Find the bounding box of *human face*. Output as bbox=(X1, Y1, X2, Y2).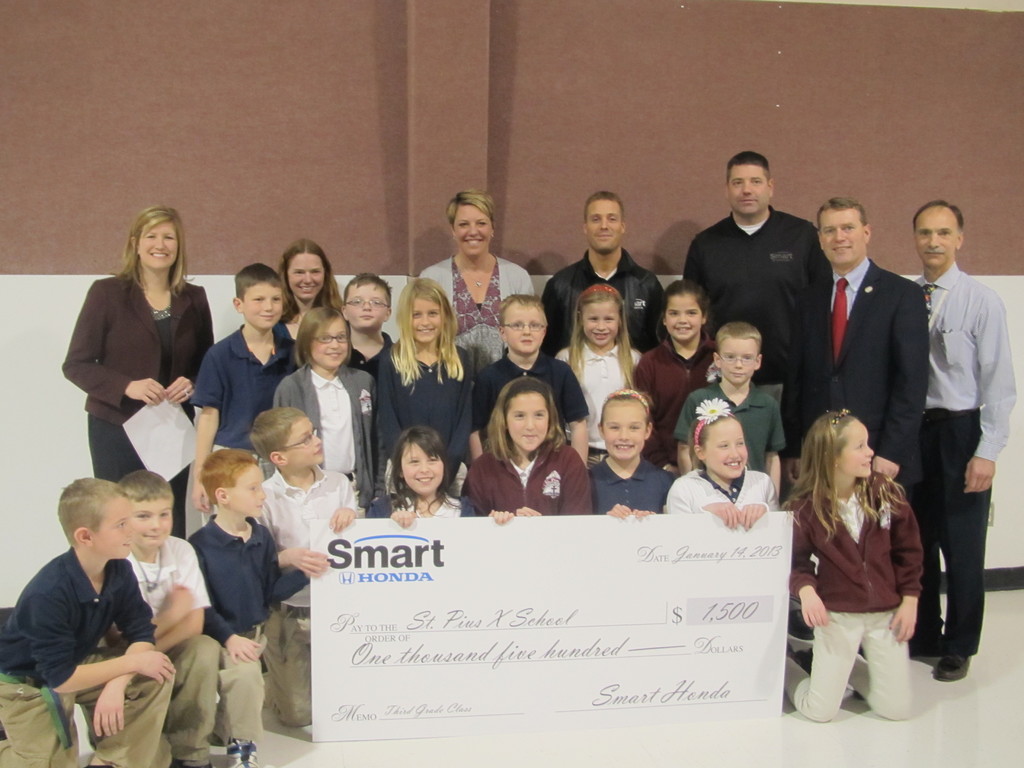
bbox=(729, 165, 769, 214).
